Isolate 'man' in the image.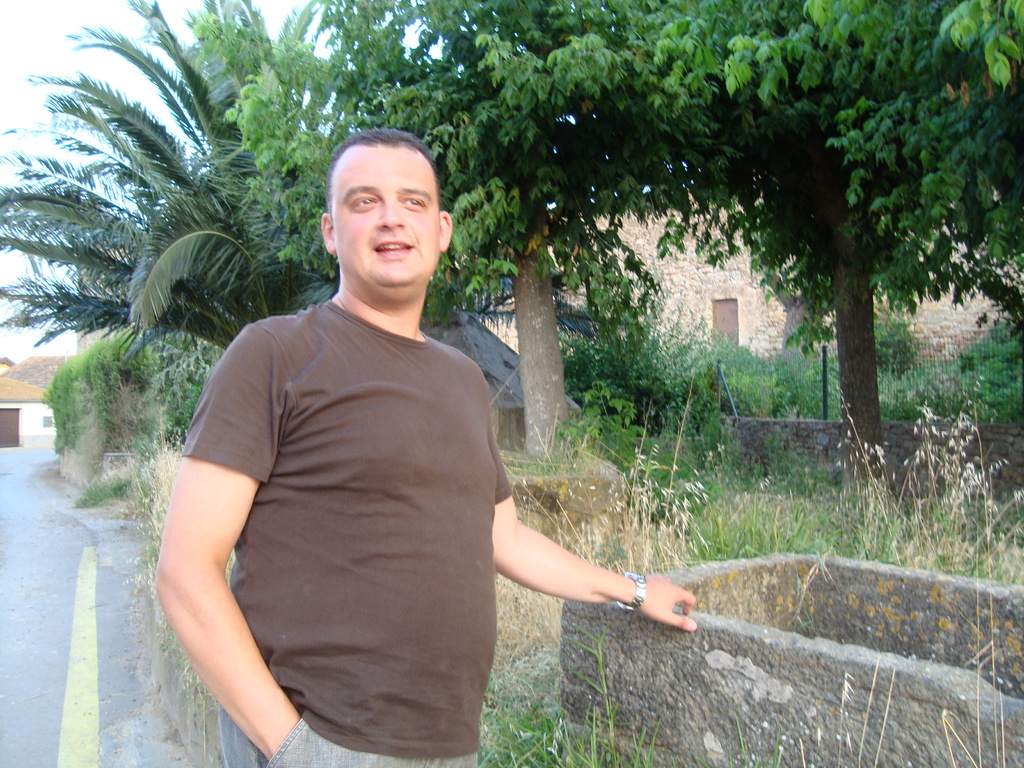
Isolated region: (152, 102, 563, 767).
